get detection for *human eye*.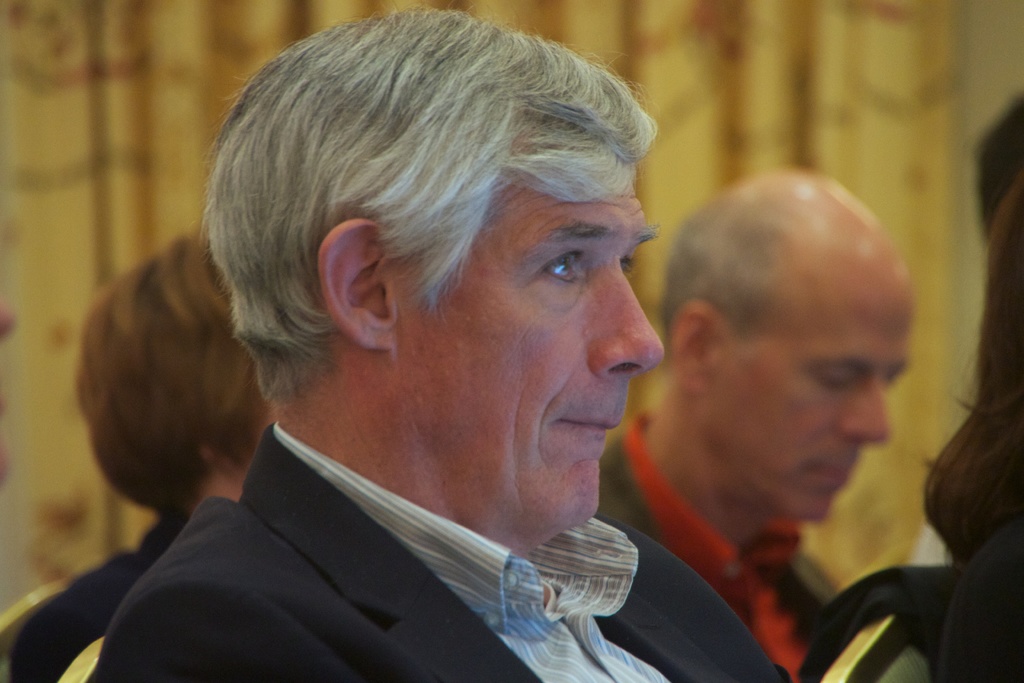
Detection: crop(524, 231, 603, 313).
